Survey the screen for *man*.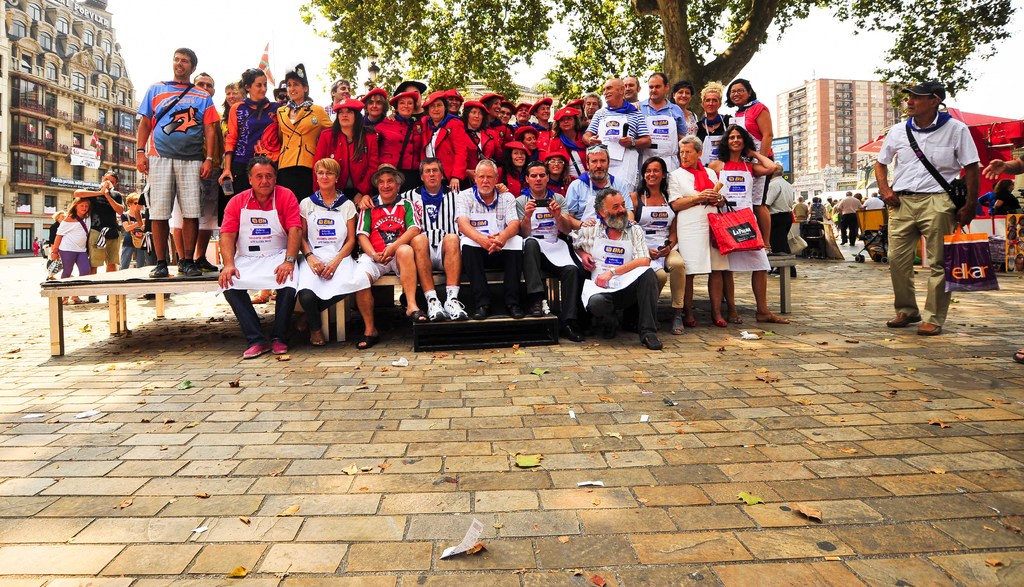
Survey found: 637 72 686 180.
